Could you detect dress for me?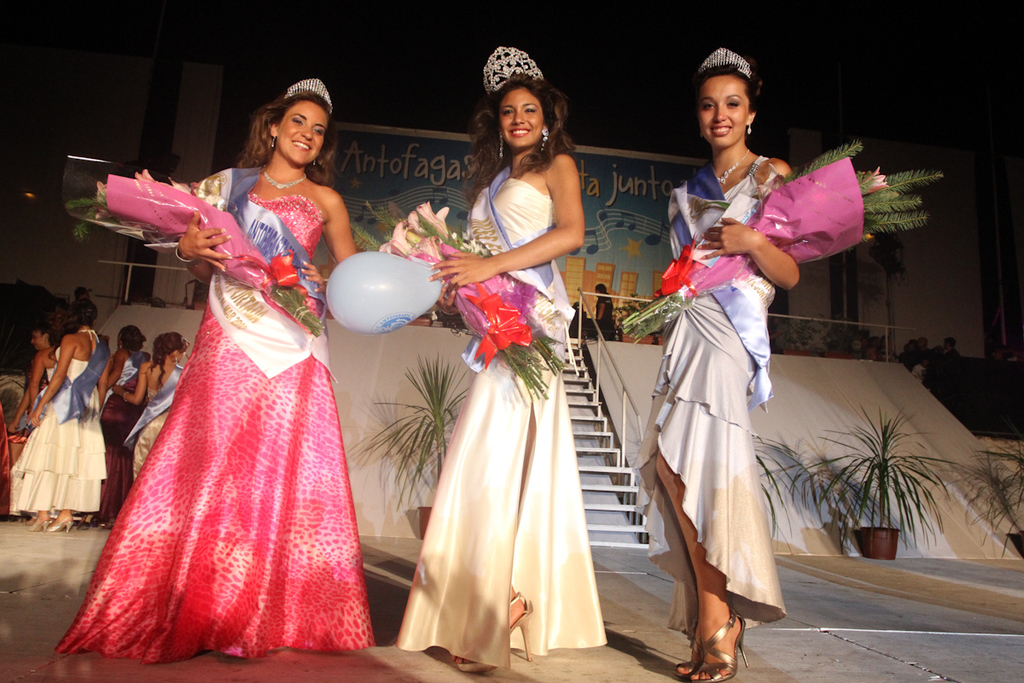
Detection result: box(10, 329, 112, 516).
